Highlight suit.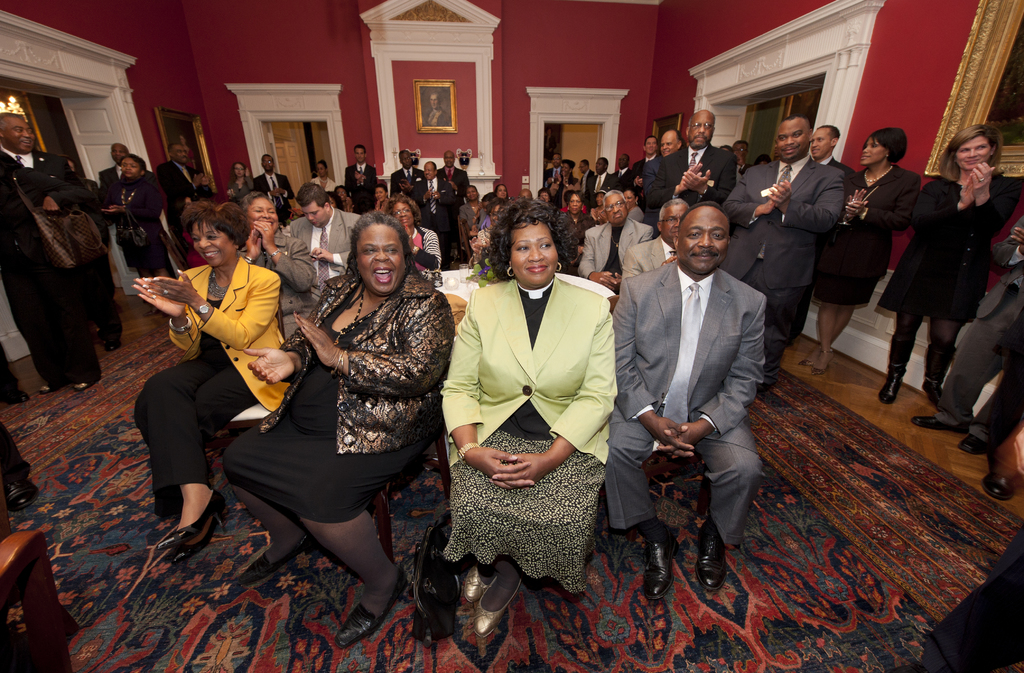
Highlighted region: locate(344, 162, 376, 215).
